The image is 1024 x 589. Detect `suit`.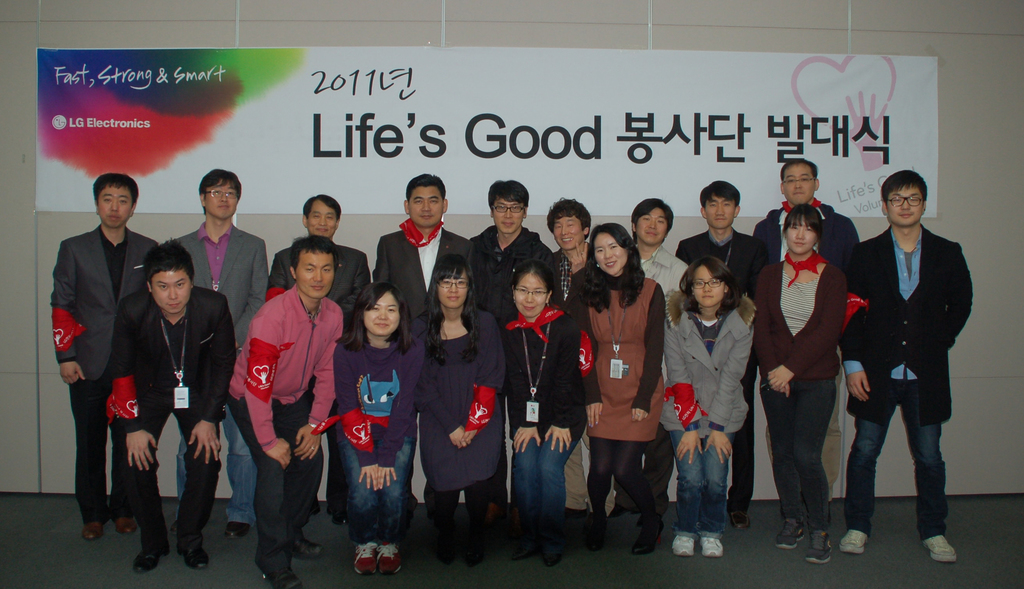
Detection: region(845, 184, 976, 535).
